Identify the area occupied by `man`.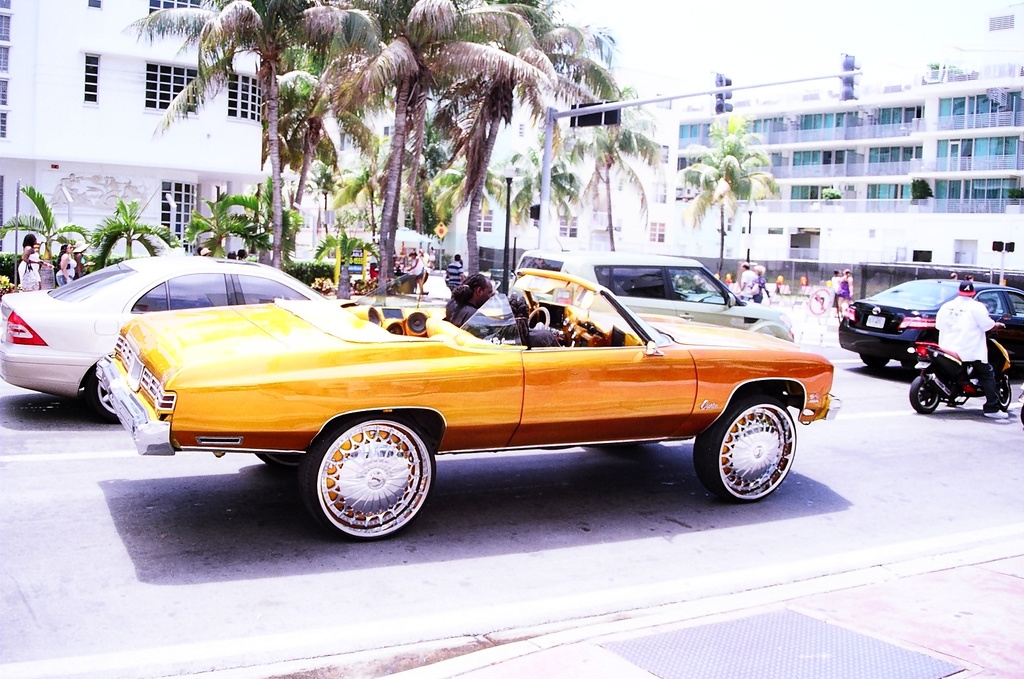
Area: pyautogui.locateOnScreen(740, 259, 757, 292).
